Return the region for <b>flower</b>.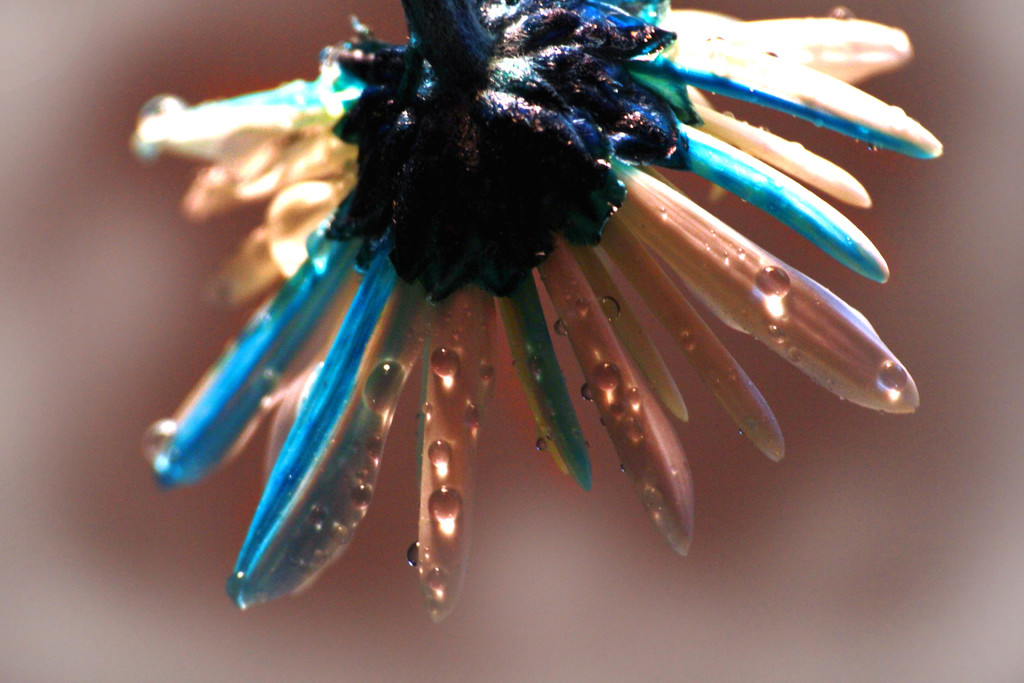
x1=131, y1=0, x2=954, y2=620.
